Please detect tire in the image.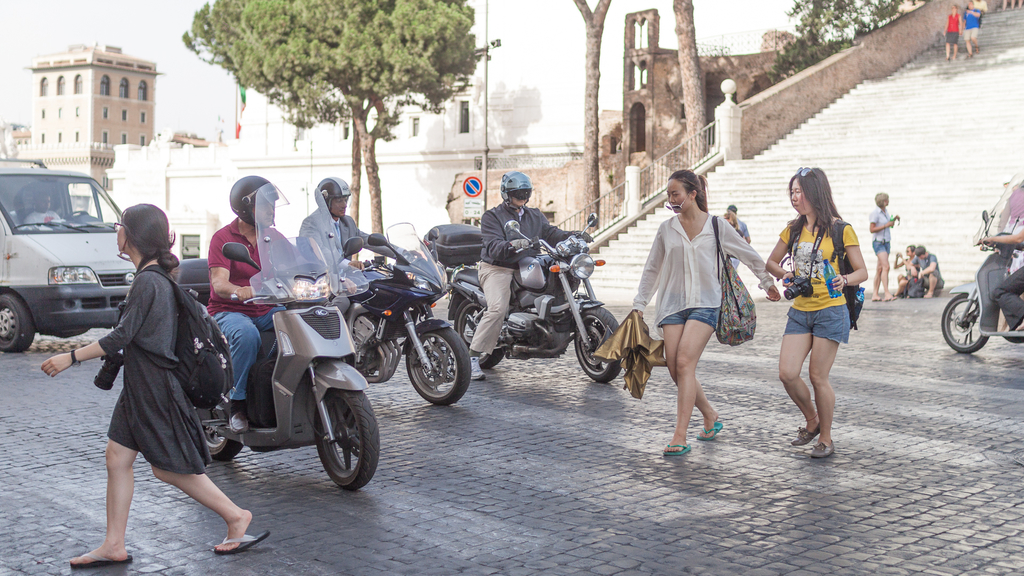
402,322,473,408.
